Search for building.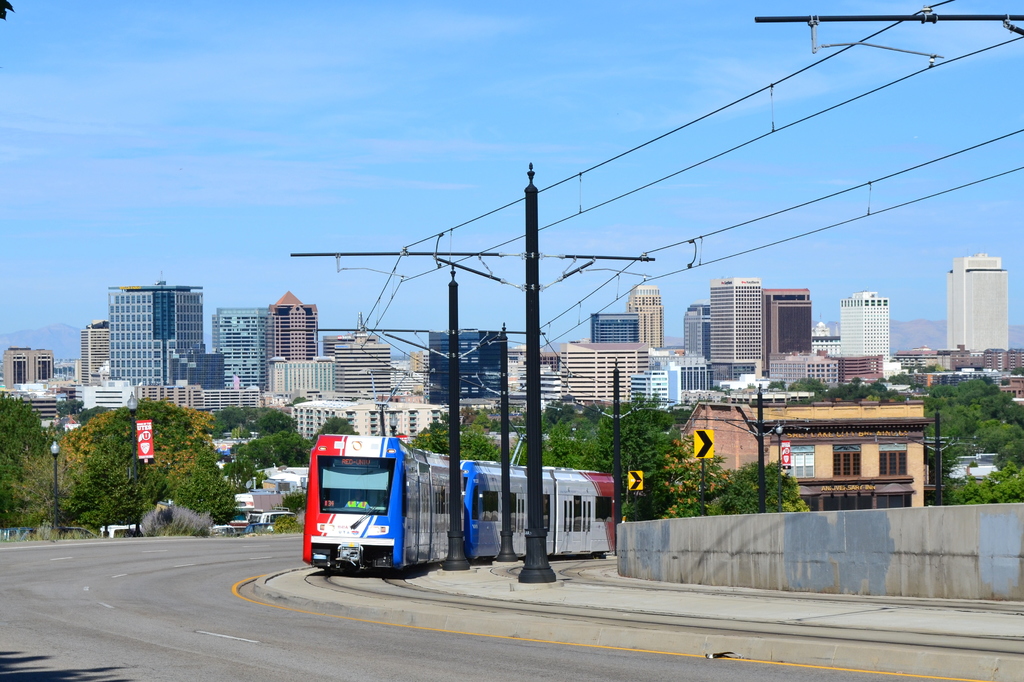
Found at (673, 386, 922, 522).
